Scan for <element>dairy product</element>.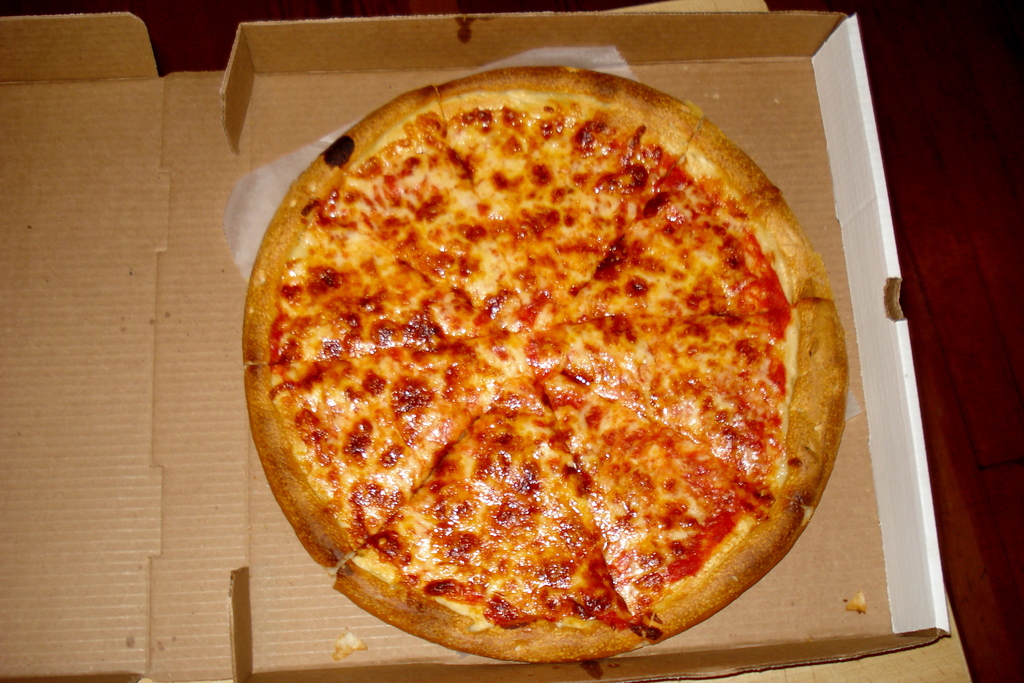
Scan result: (left=265, top=103, right=796, bottom=619).
